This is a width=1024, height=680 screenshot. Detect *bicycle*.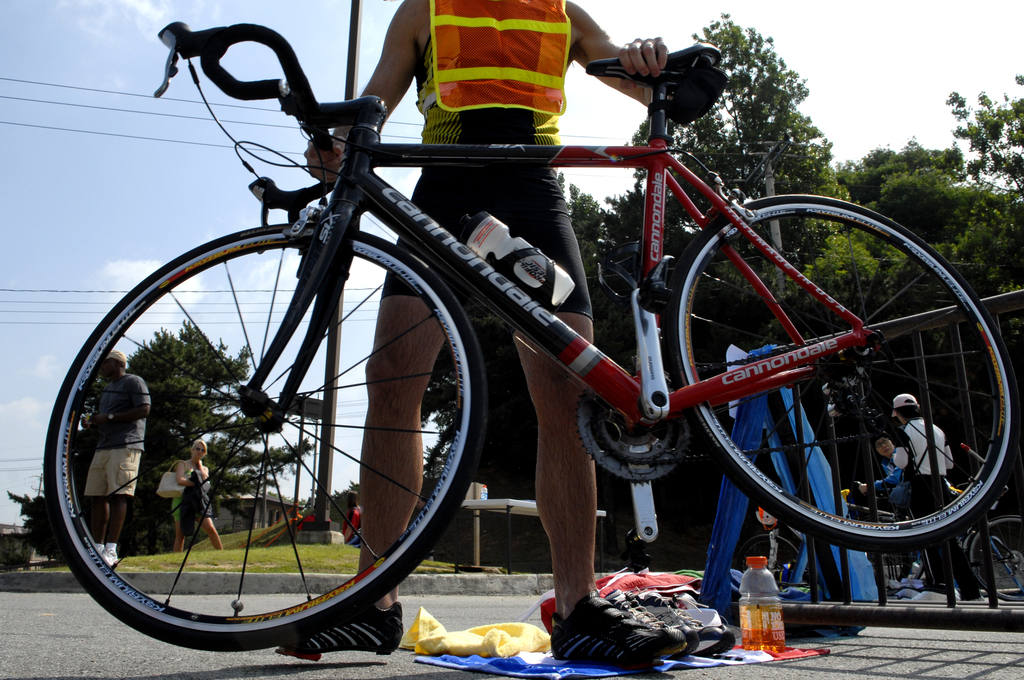
37,13,1016,654.
